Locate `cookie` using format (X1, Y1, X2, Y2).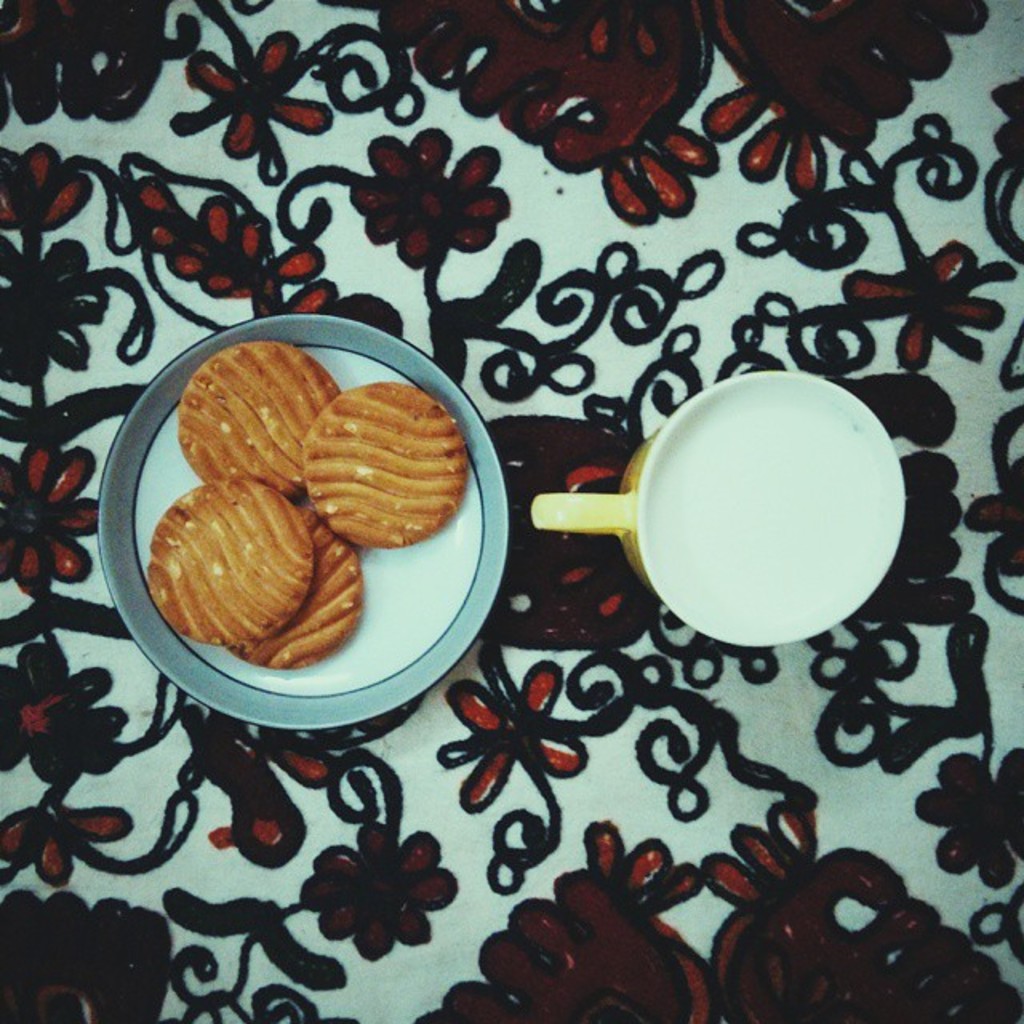
(171, 338, 333, 494).
